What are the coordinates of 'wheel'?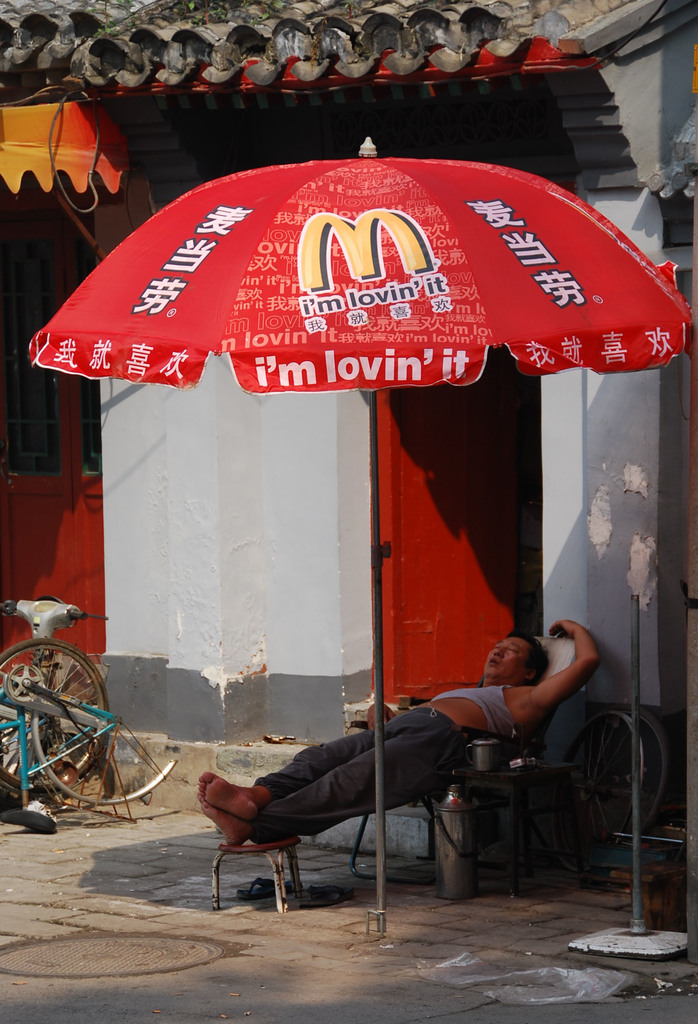
<region>560, 708, 654, 832</region>.
